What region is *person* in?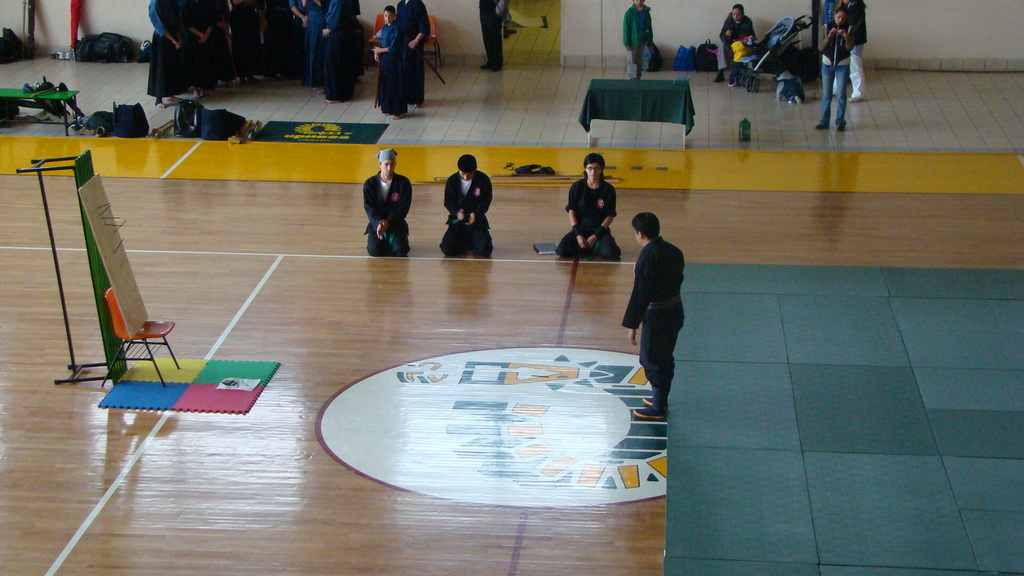
361/141/412/255.
